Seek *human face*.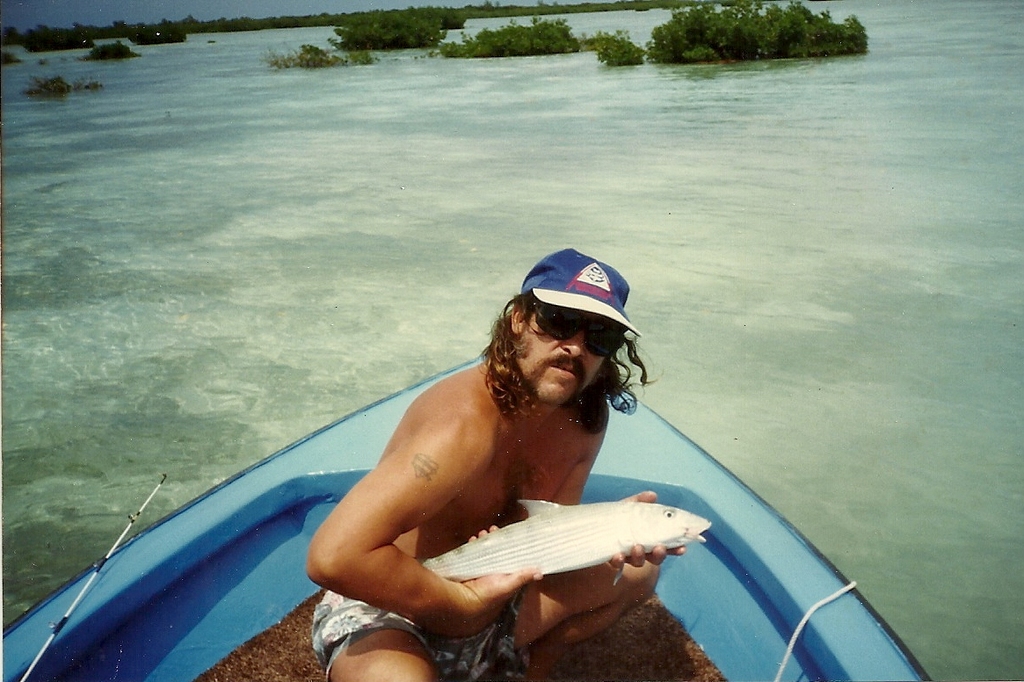
select_region(514, 307, 606, 404).
